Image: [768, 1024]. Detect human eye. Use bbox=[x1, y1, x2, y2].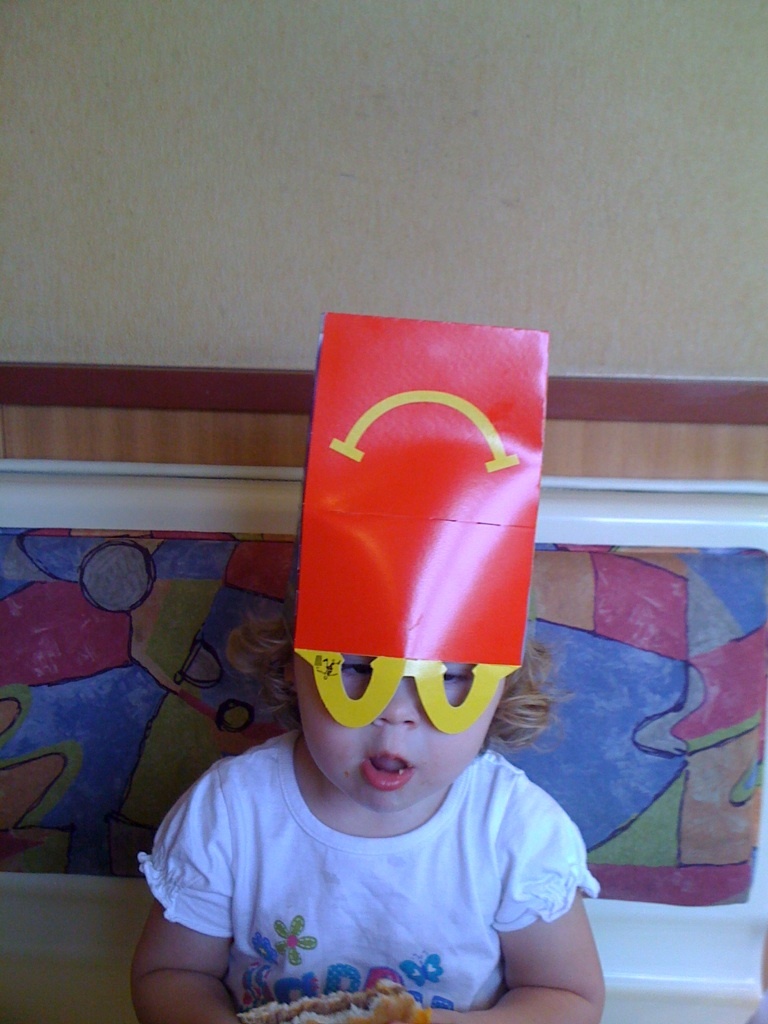
bbox=[436, 667, 467, 683].
